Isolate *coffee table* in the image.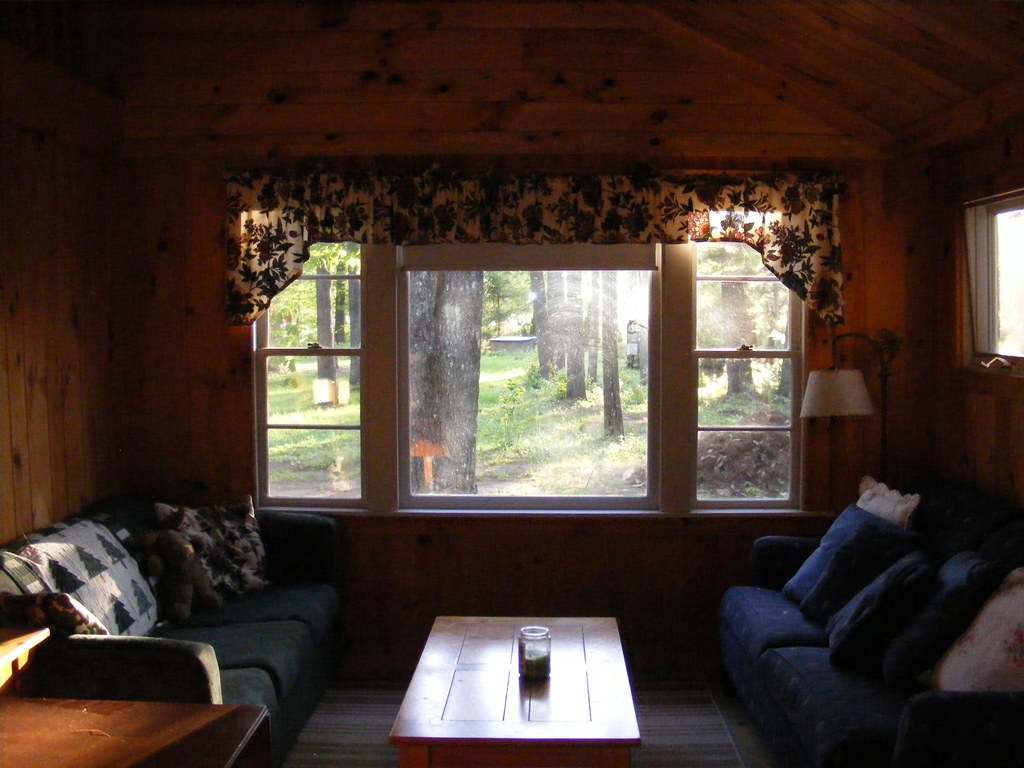
Isolated region: l=387, t=599, r=659, b=762.
